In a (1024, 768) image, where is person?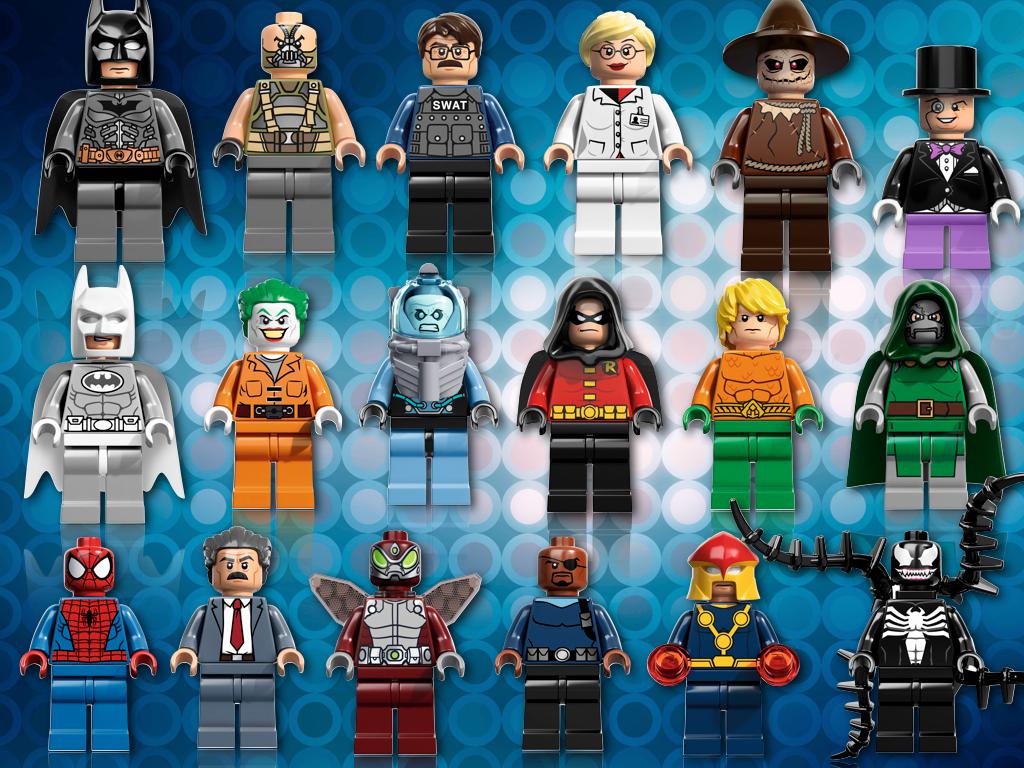
(left=708, top=0, right=866, bottom=292).
